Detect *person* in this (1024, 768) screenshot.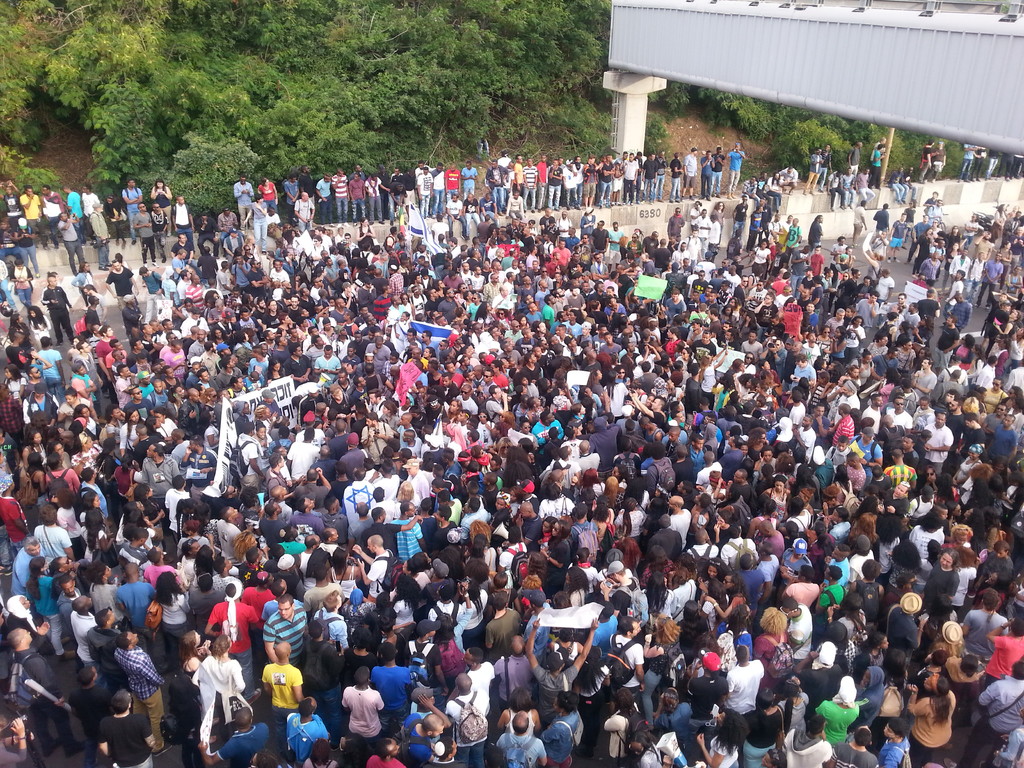
Detection: (left=457, top=632, right=508, bottom=680).
